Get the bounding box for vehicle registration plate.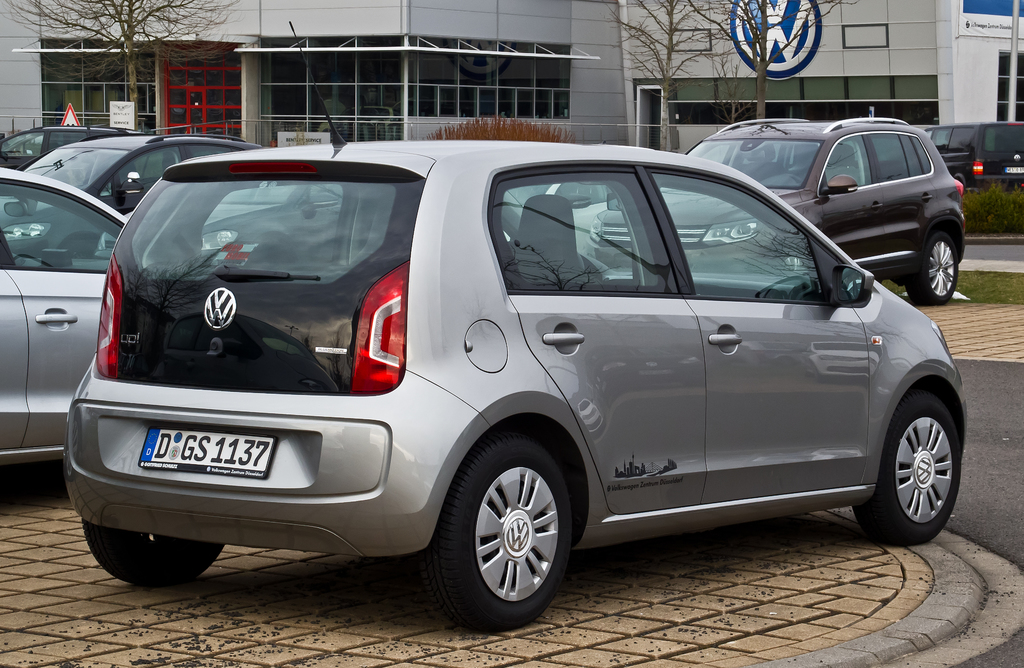
region(149, 435, 268, 504).
